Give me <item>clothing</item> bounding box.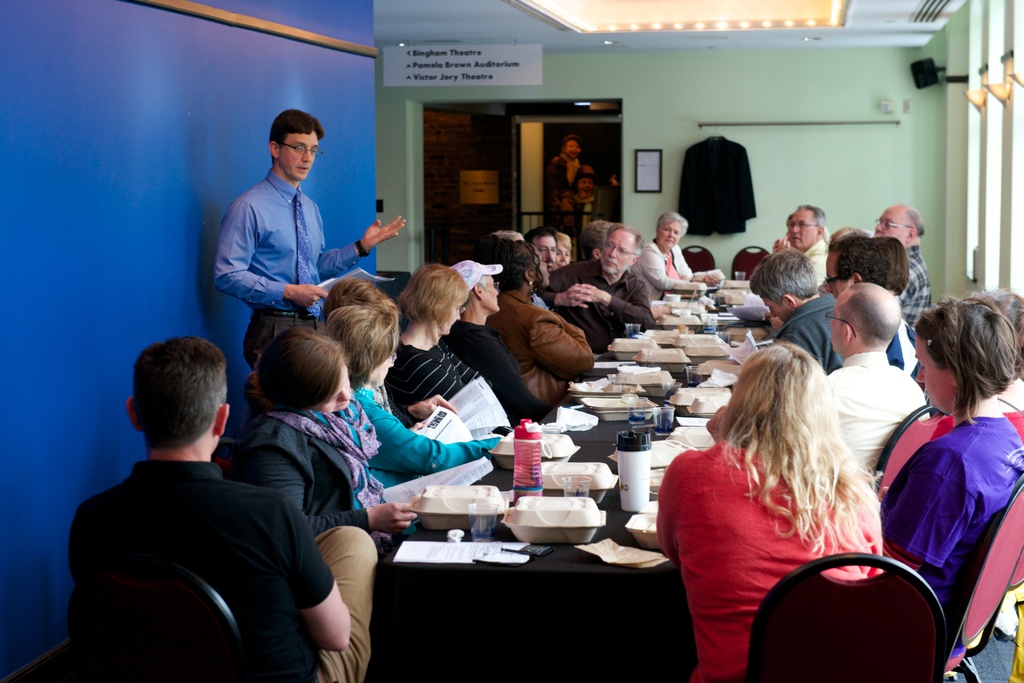
<region>348, 376, 492, 484</region>.
